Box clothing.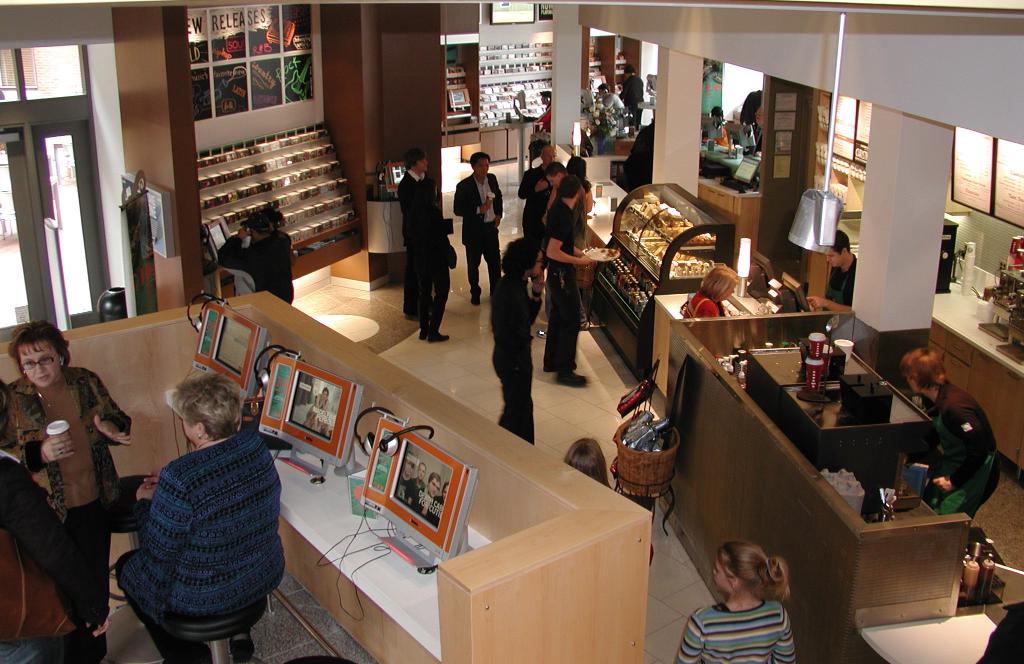
x1=8, y1=457, x2=71, y2=653.
